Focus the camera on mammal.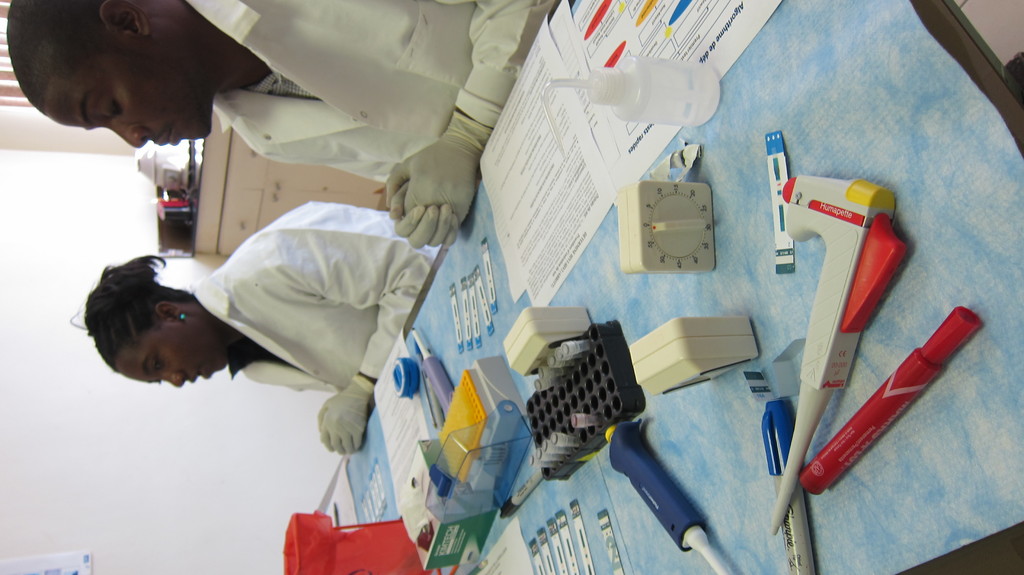
Focus region: l=1, t=0, r=556, b=247.
